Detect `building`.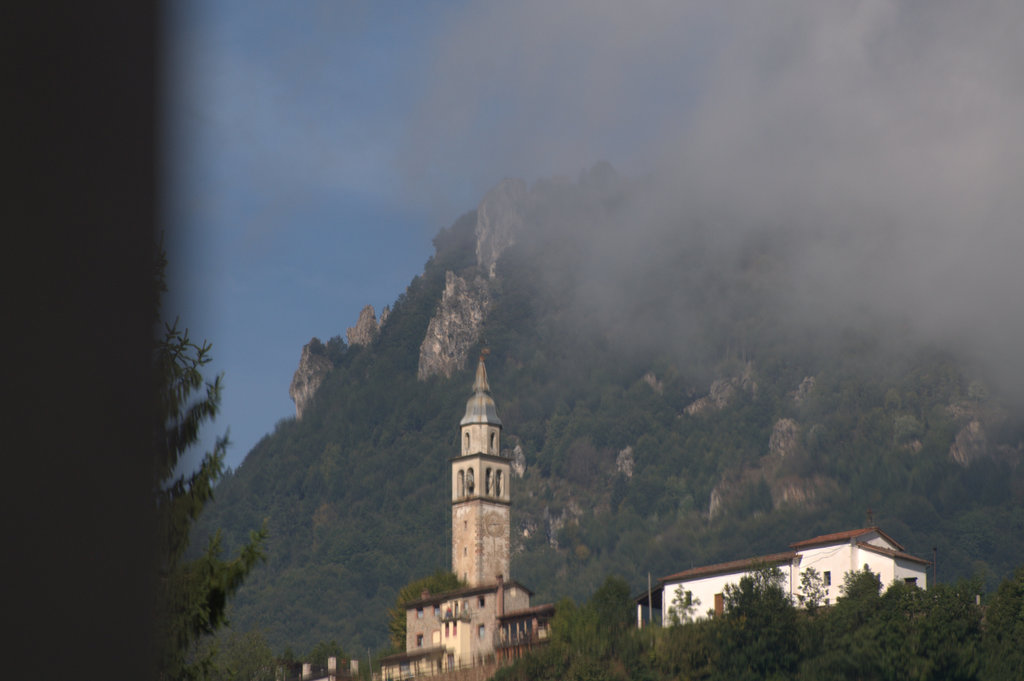
Detected at x1=635, y1=516, x2=936, y2=653.
